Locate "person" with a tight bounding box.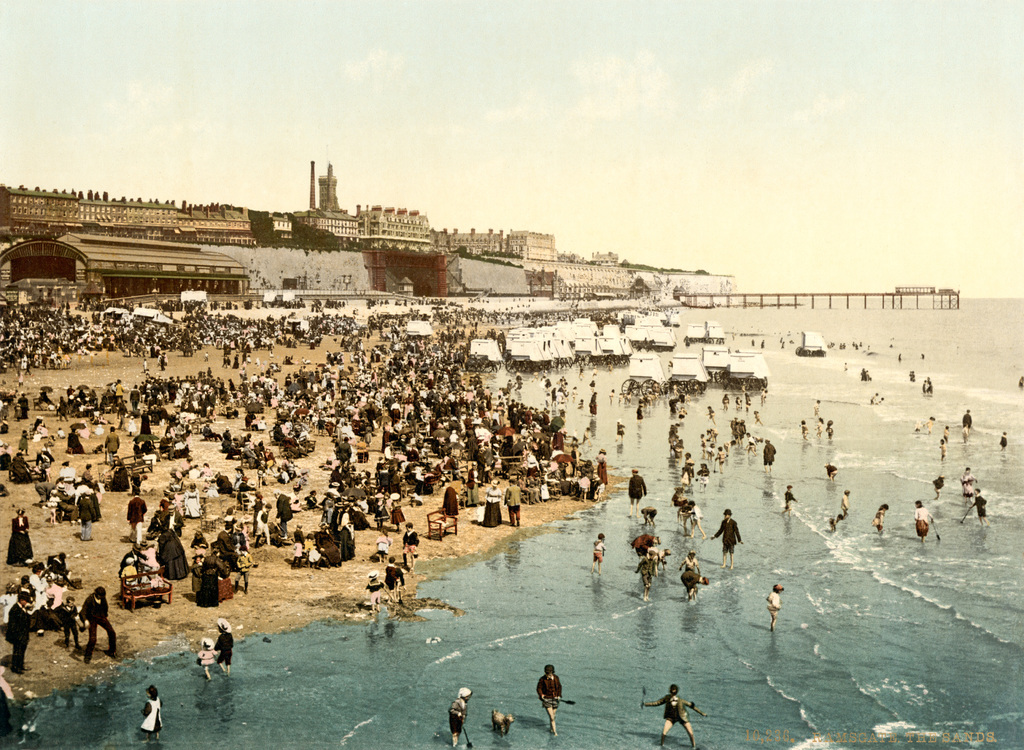
[364,570,383,611].
